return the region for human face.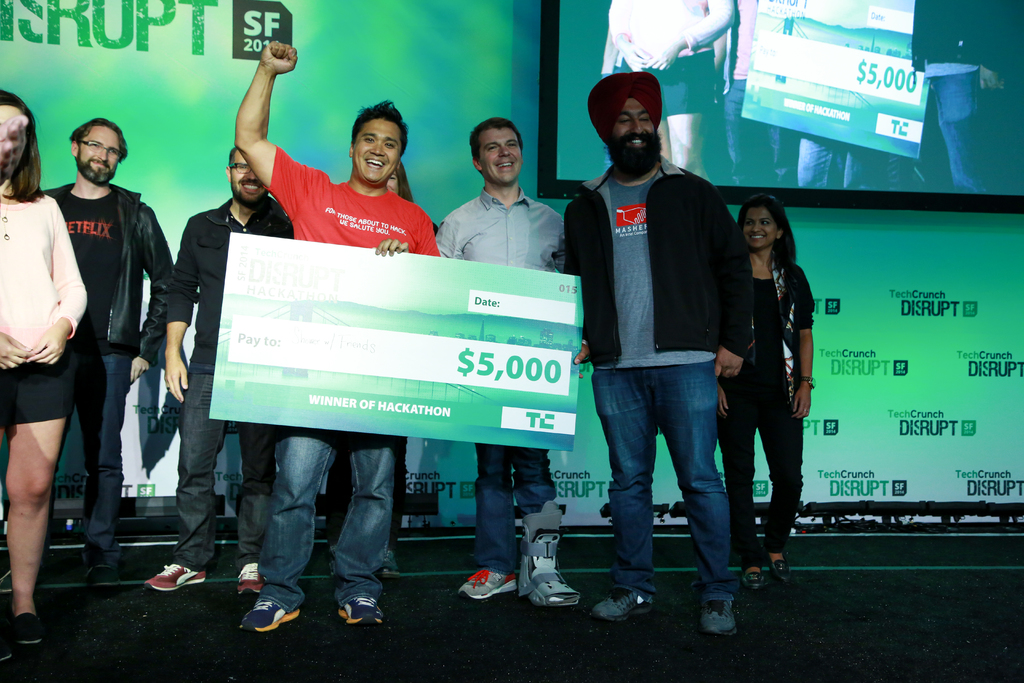
bbox=[740, 202, 777, 248].
